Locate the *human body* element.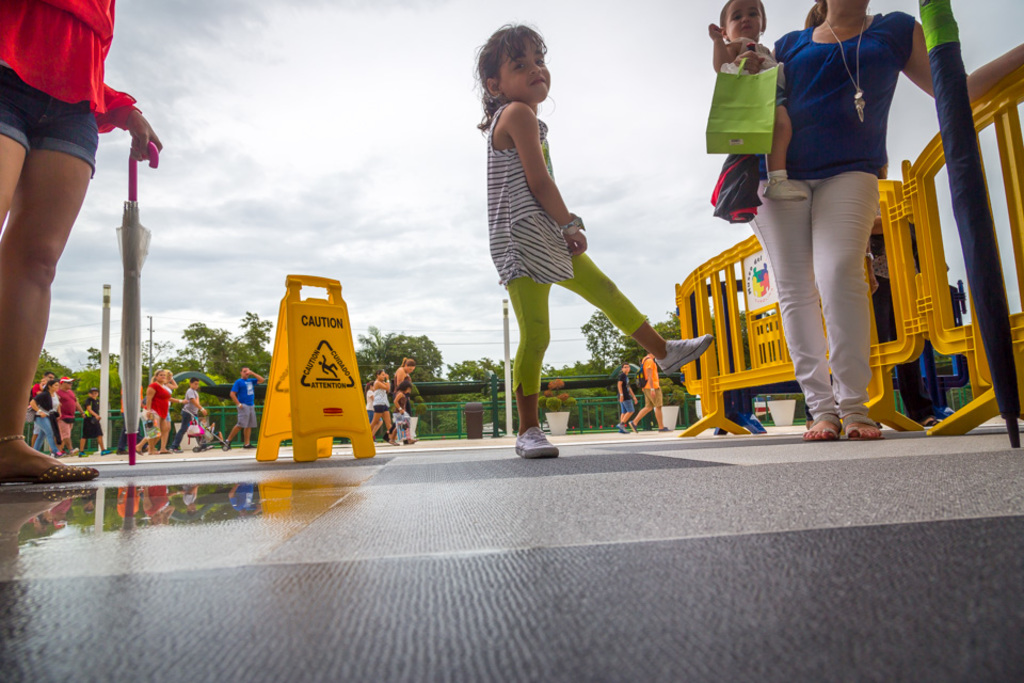
Element bbox: bbox(629, 359, 679, 435).
